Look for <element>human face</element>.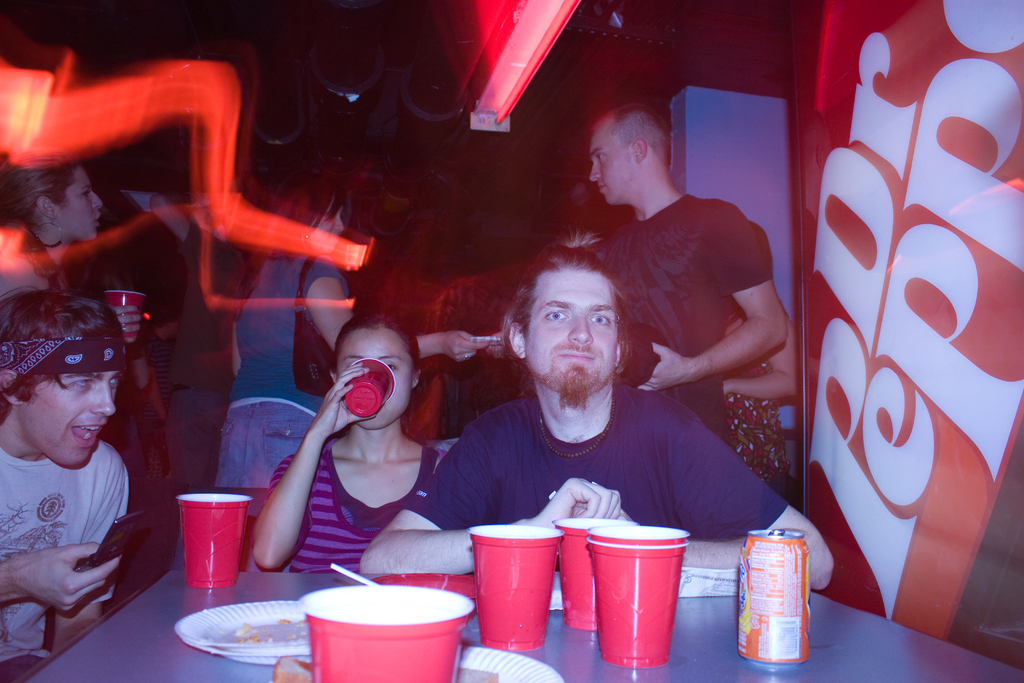
Found: 51:168:103:240.
